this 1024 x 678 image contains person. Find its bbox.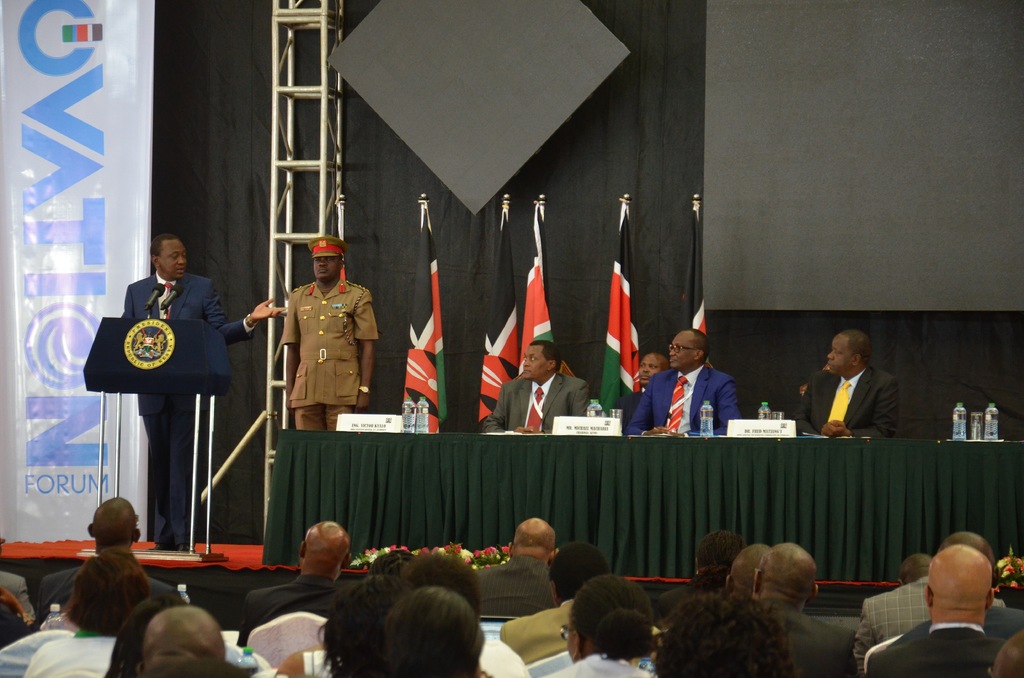
616:351:668:430.
